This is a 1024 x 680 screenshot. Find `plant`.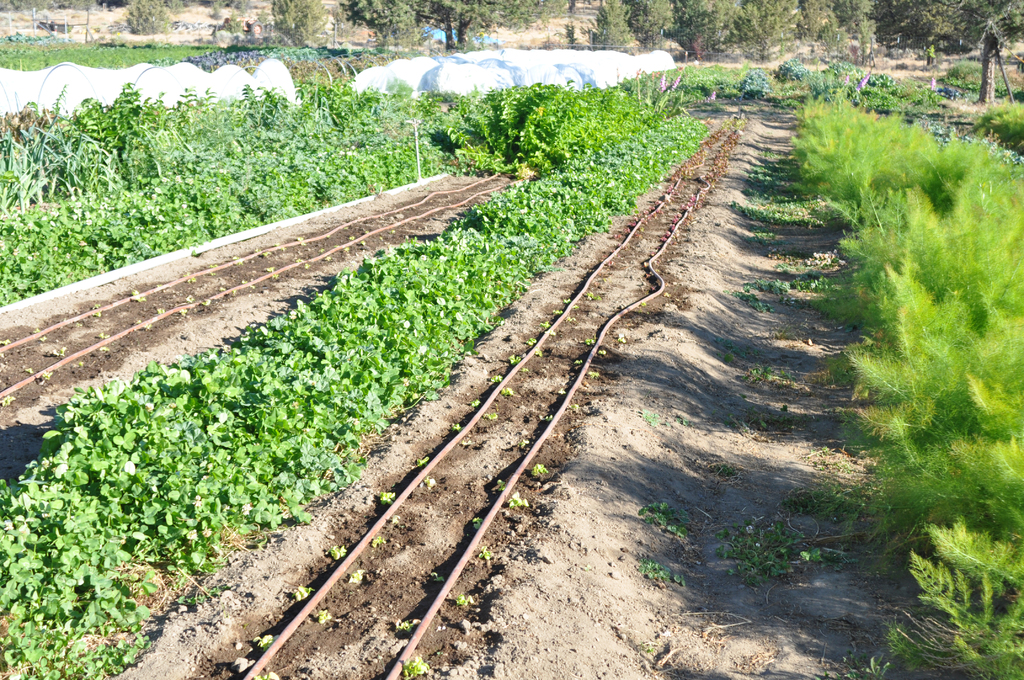
Bounding box: rect(538, 348, 547, 359).
